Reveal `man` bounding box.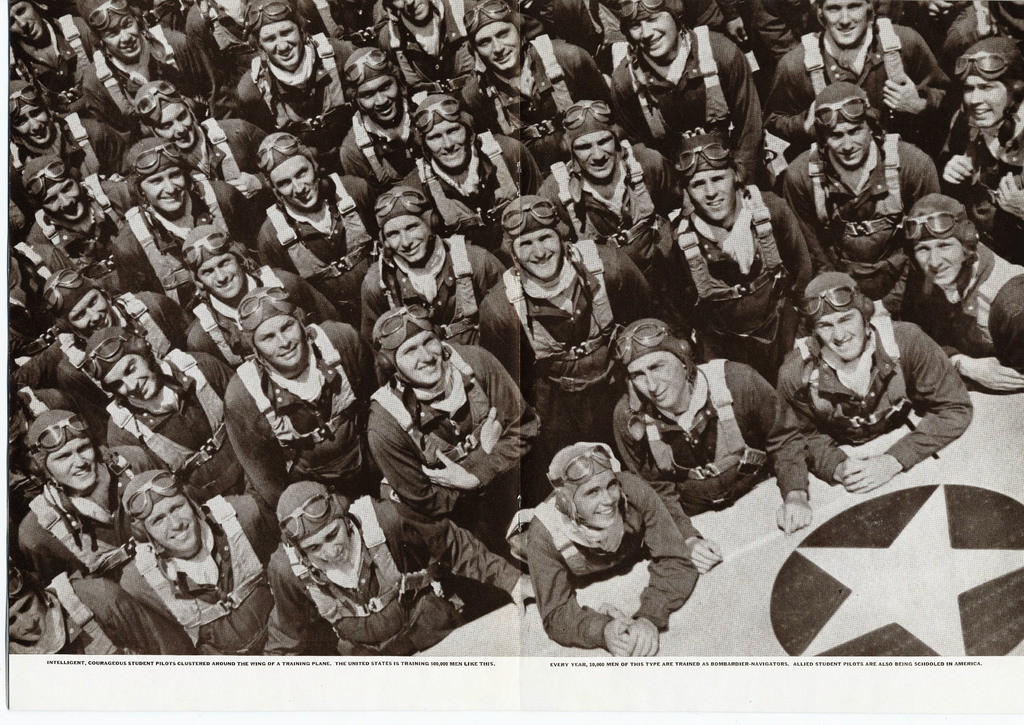
Revealed: (216, 287, 365, 513).
